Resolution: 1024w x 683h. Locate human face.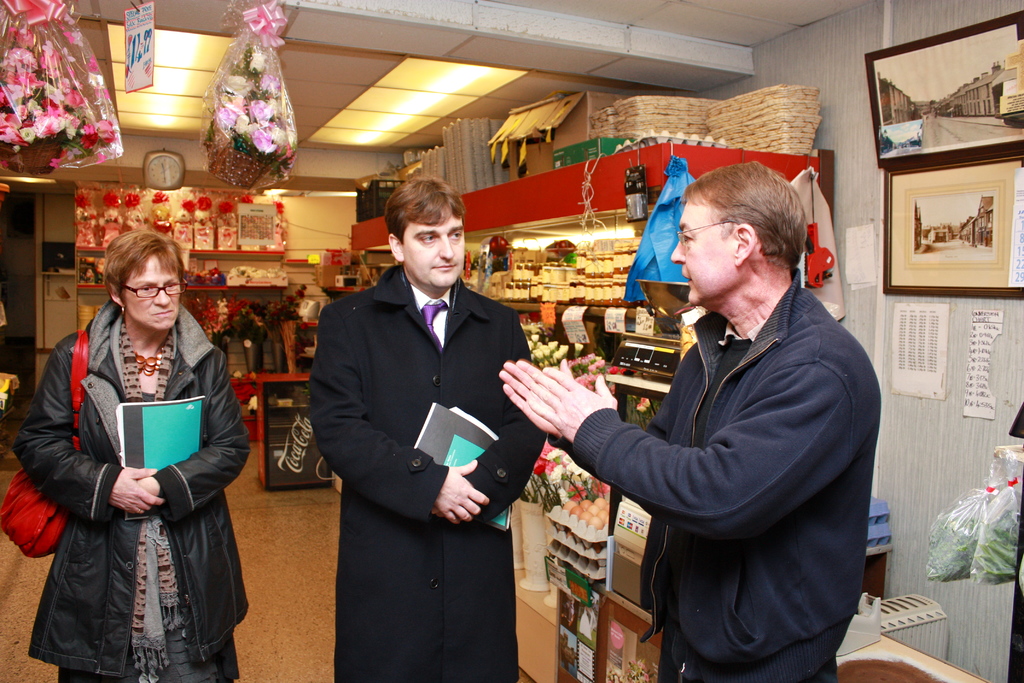
123 257 185 329.
